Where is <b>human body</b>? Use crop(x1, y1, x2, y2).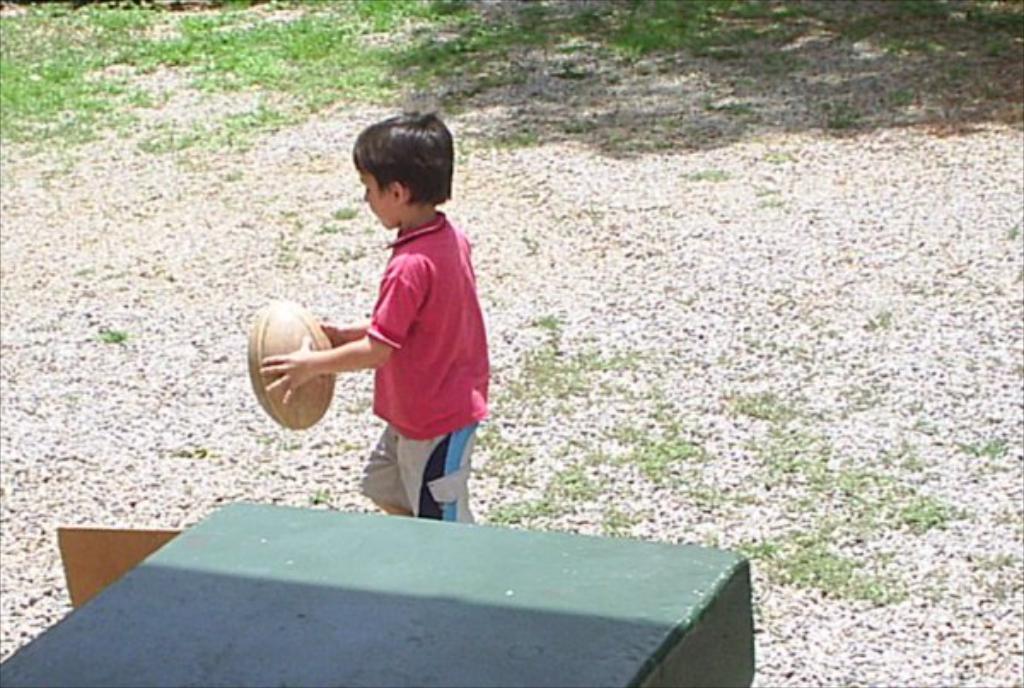
crop(270, 164, 485, 522).
